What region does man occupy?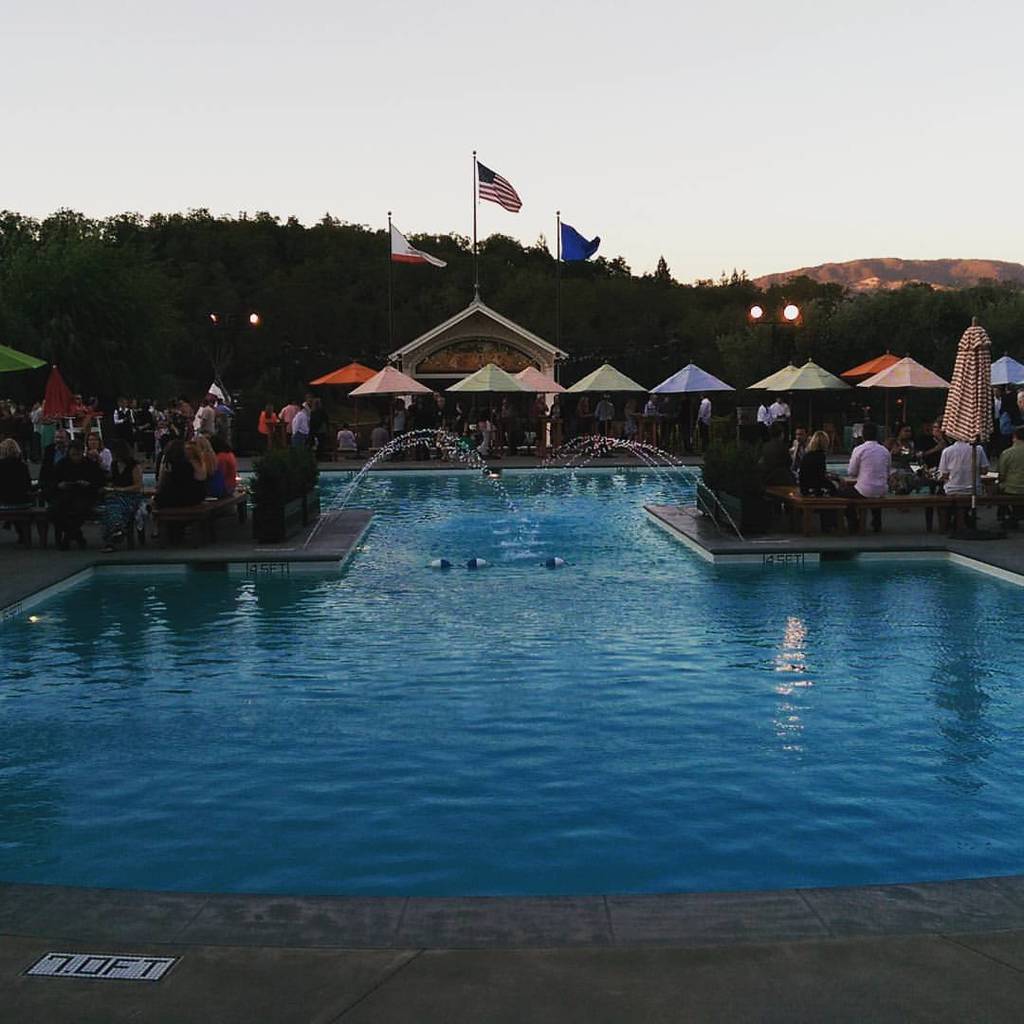
643, 393, 657, 445.
